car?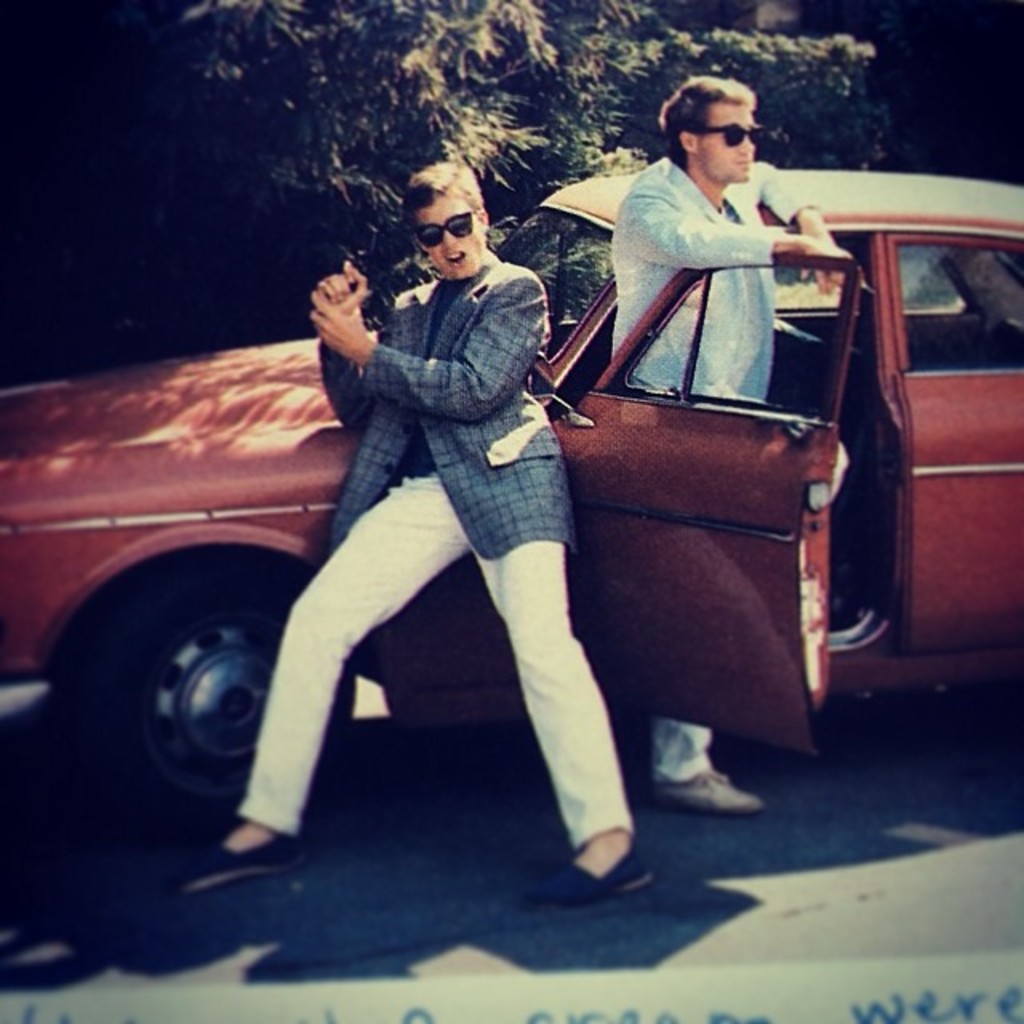
[left=0, top=166, right=1022, bottom=816]
